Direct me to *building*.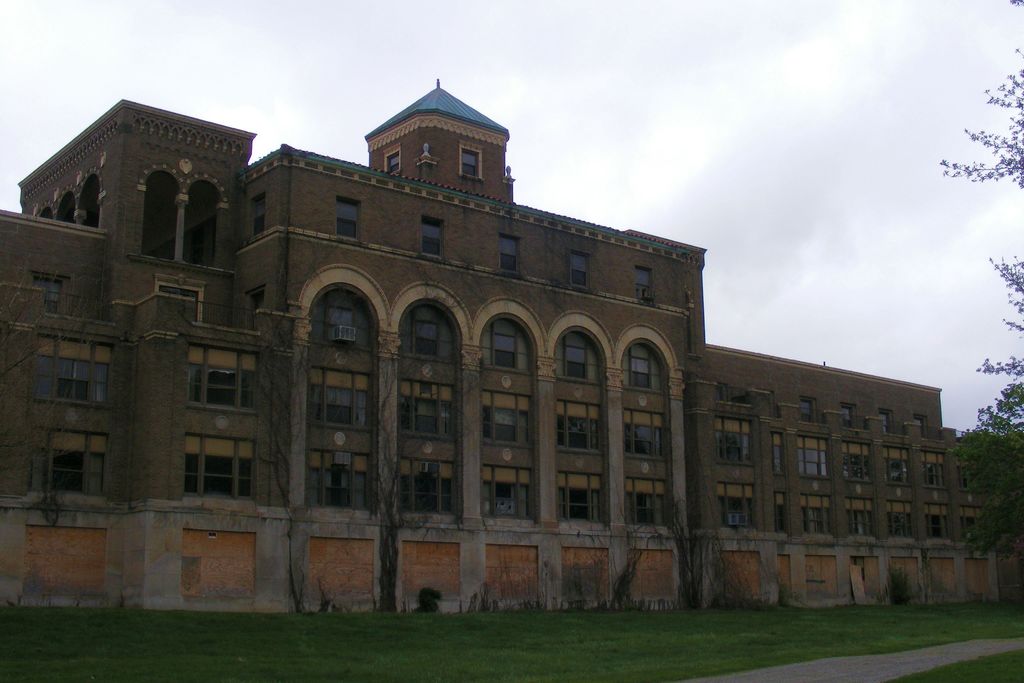
Direction: <box>2,75,1023,608</box>.
